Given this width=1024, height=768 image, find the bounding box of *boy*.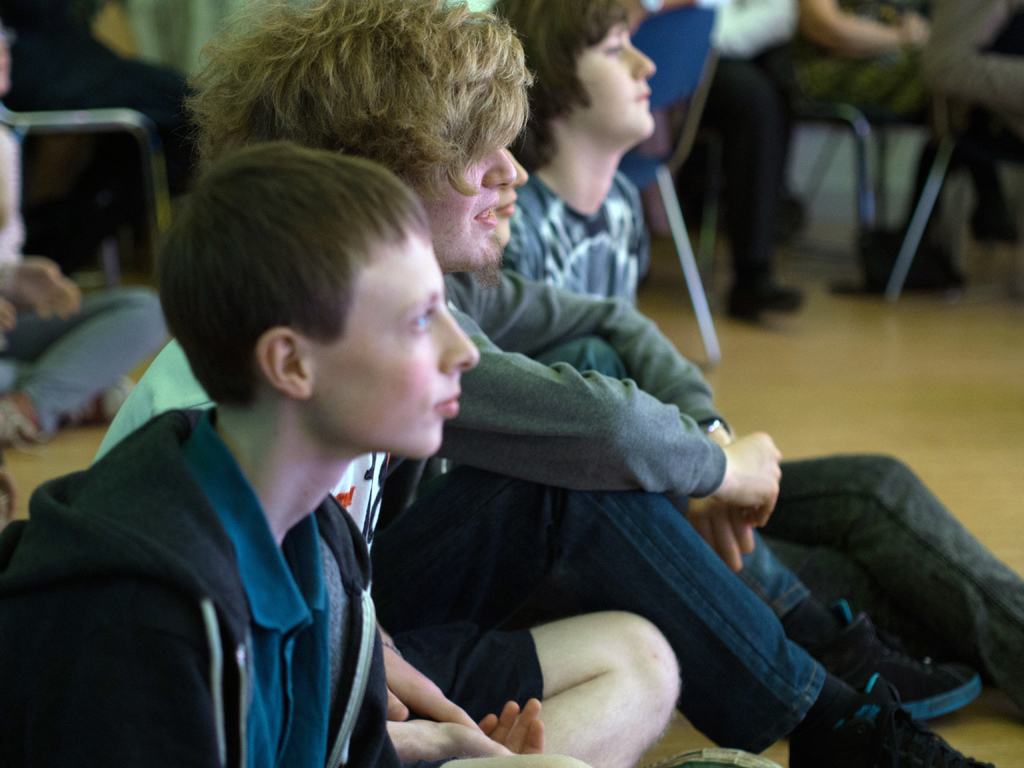
detection(0, 141, 513, 767).
